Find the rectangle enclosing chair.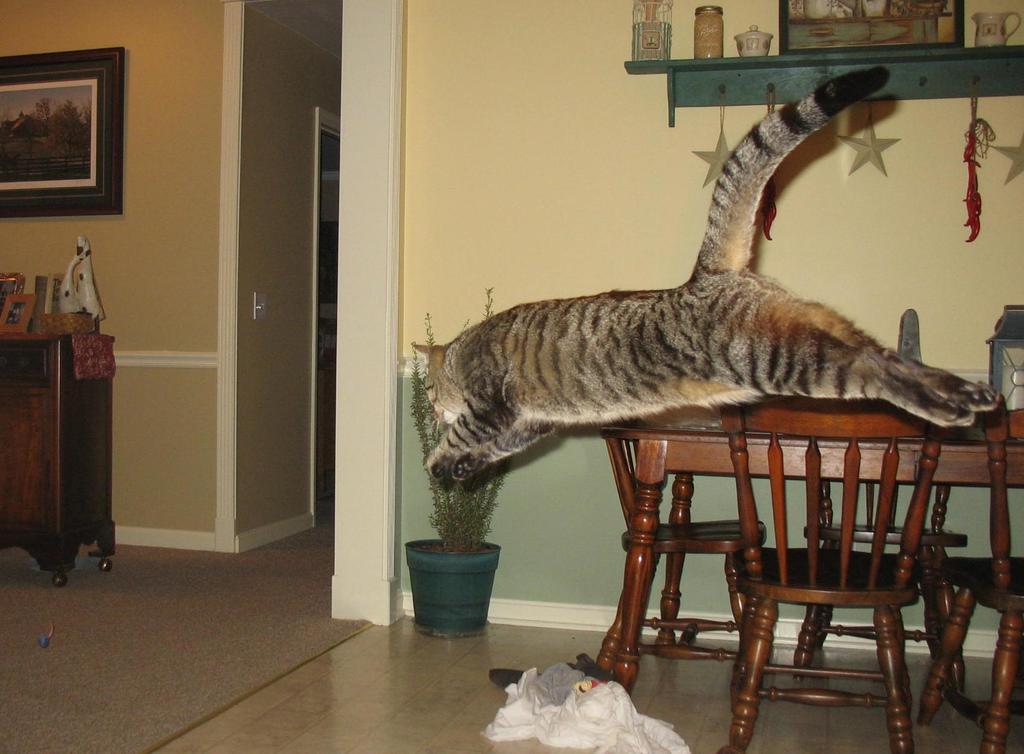
Rect(786, 476, 967, 697).
